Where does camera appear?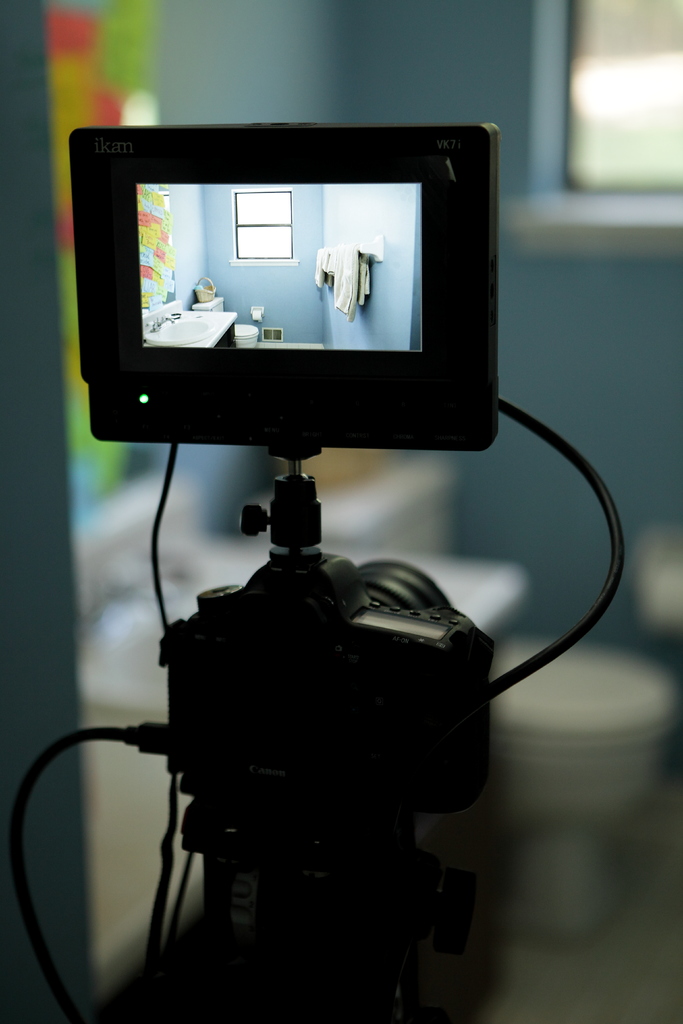
Appears at l=47, t=51, r=580, b=974.
